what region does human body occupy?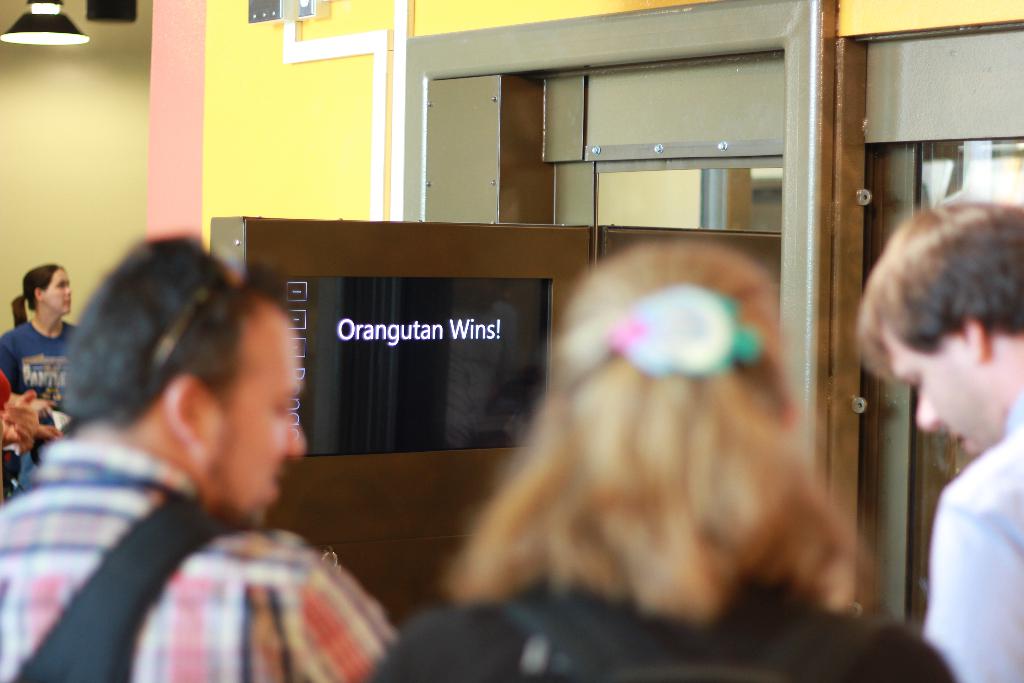
(849, 192, 1023, 682).
